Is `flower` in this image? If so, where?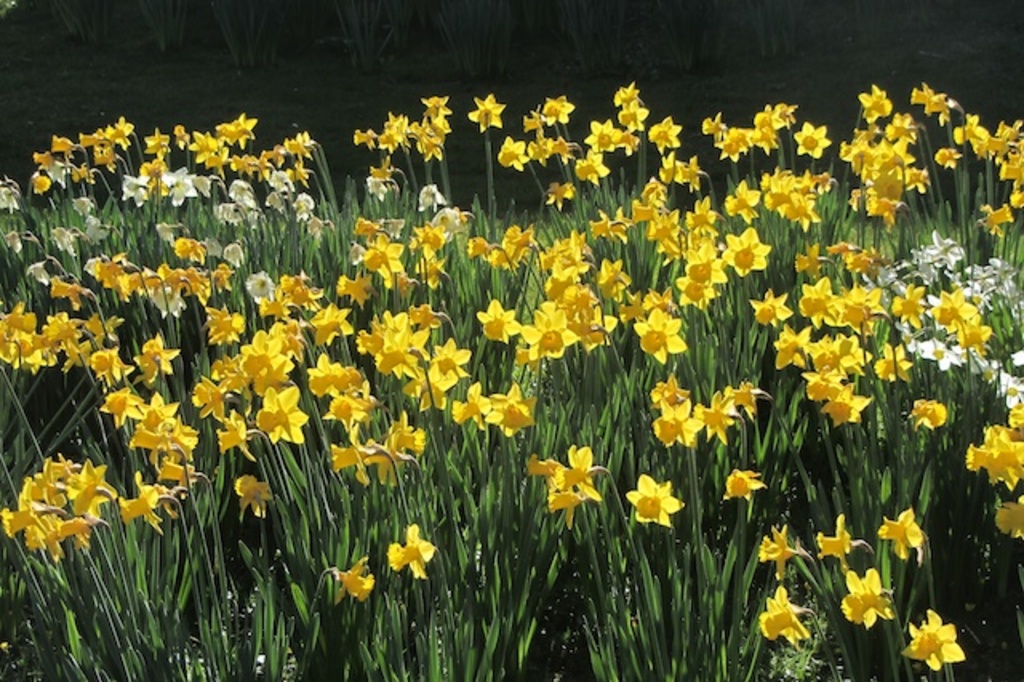
Yes, at detection(530, 445, 618, 525).
